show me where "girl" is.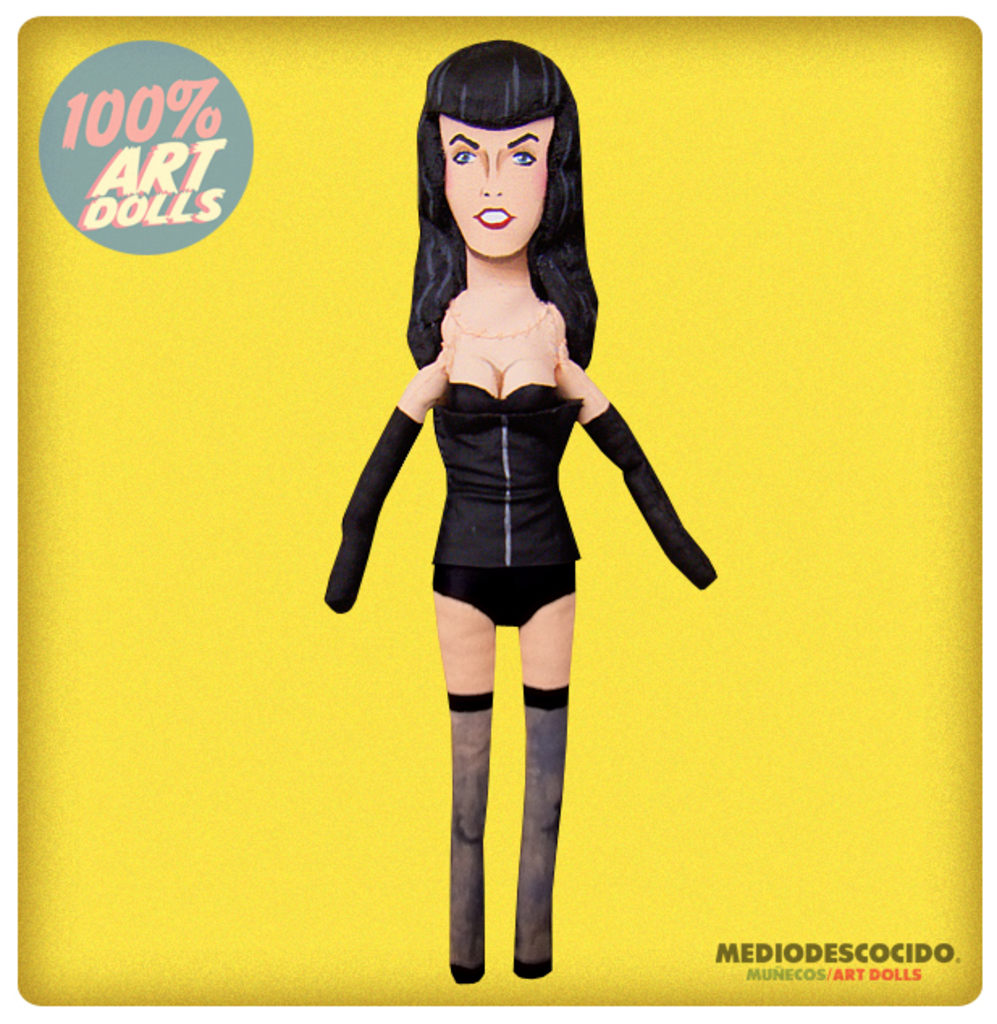
"girl" is at BBox(320, 36, 716, 992).
